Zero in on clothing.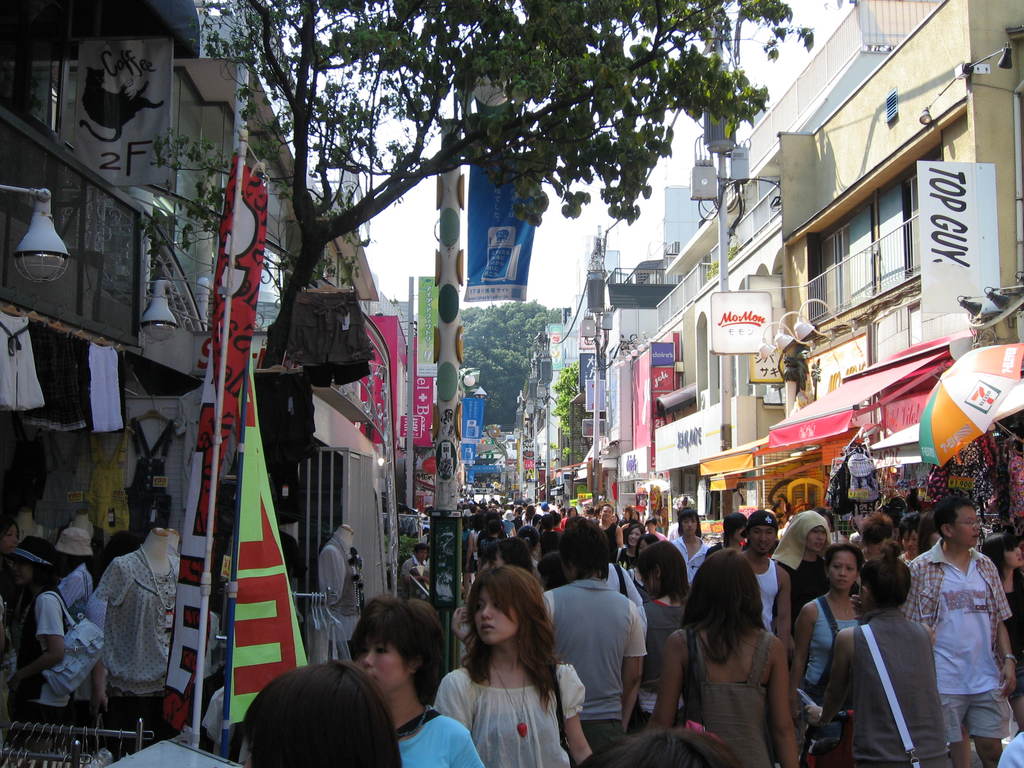
Zeroed in: pyautogui.locateOnScreen(915, 529, 1008, 745).
